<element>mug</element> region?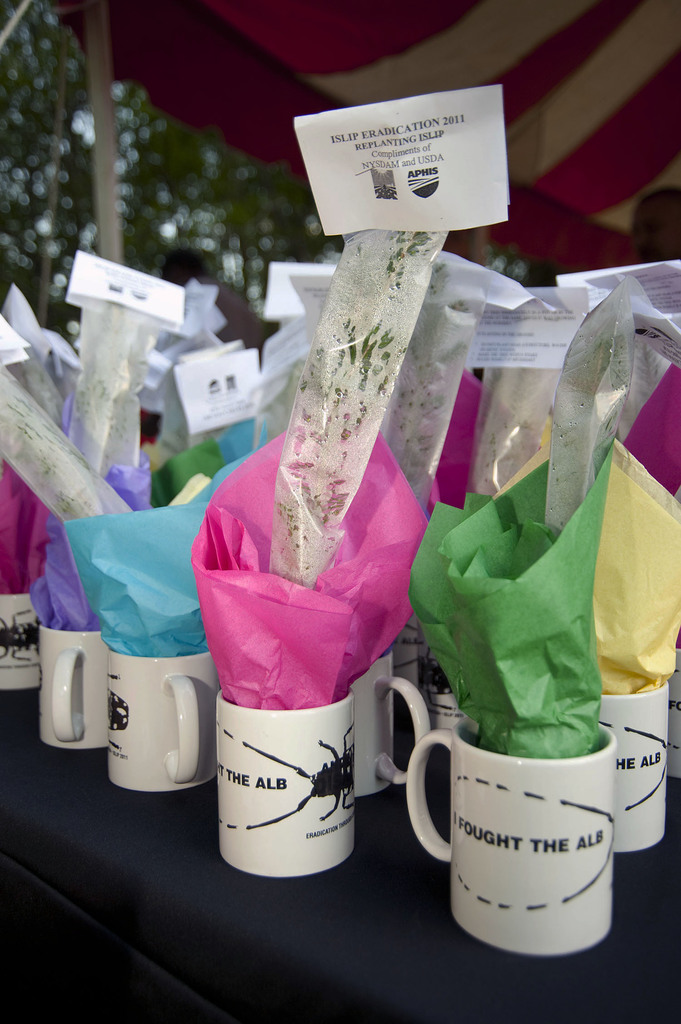
[x1=435, y1=687, x2=464, y2=732]
